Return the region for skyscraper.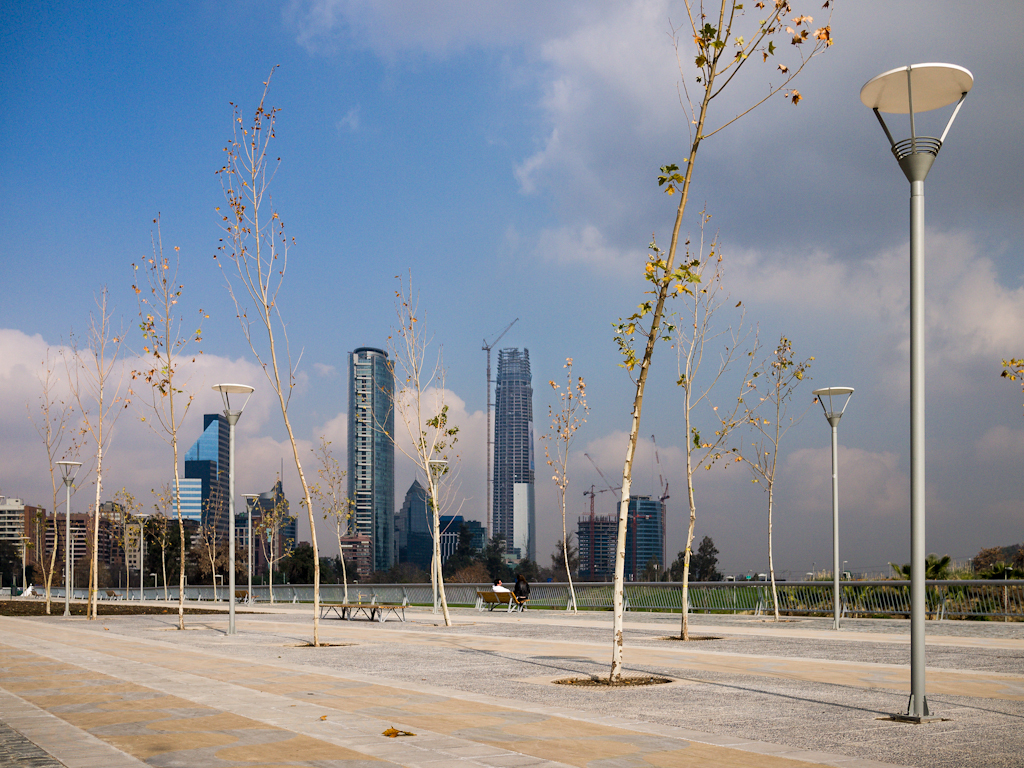
bbox(343, 348, 398, 579).
